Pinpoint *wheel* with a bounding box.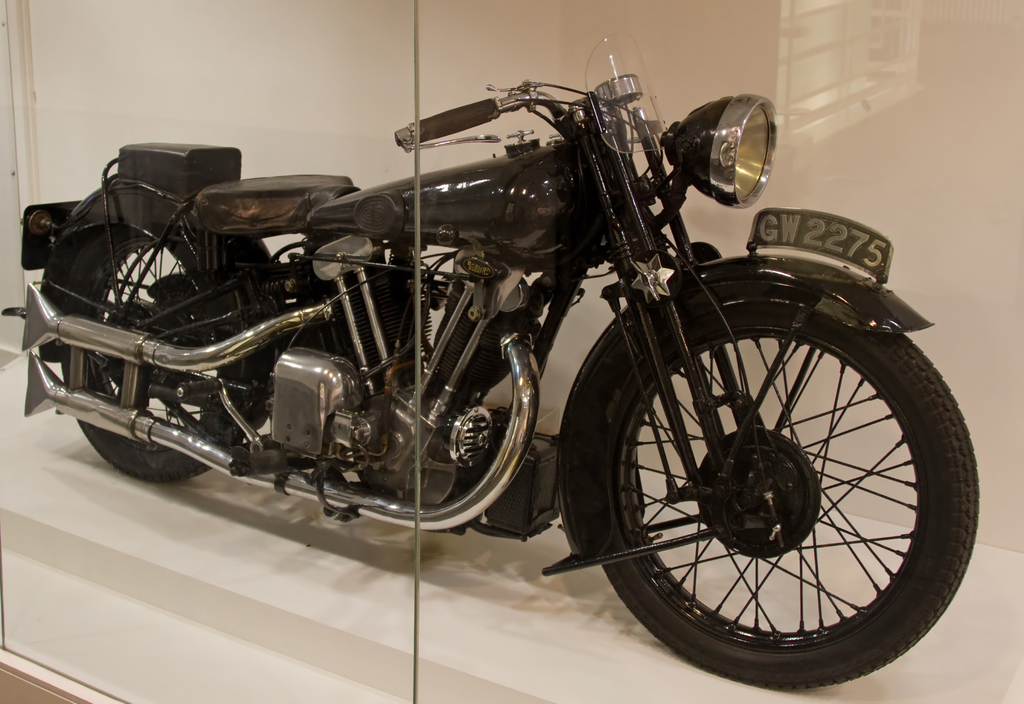
[left=593, top=295, right=973, bottom=676].
